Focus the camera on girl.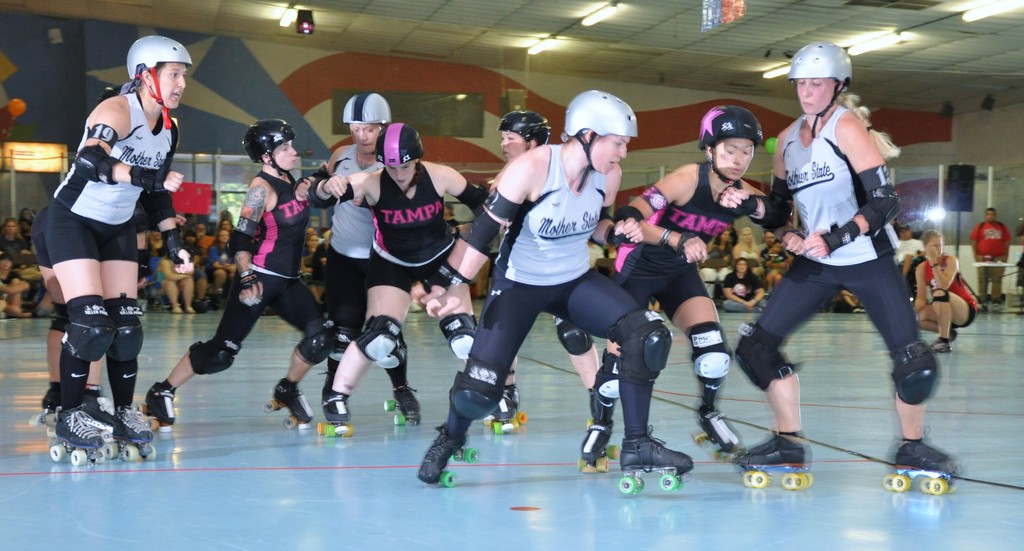
Focus region: [left=733, top=44, right=954, bottom=479].
